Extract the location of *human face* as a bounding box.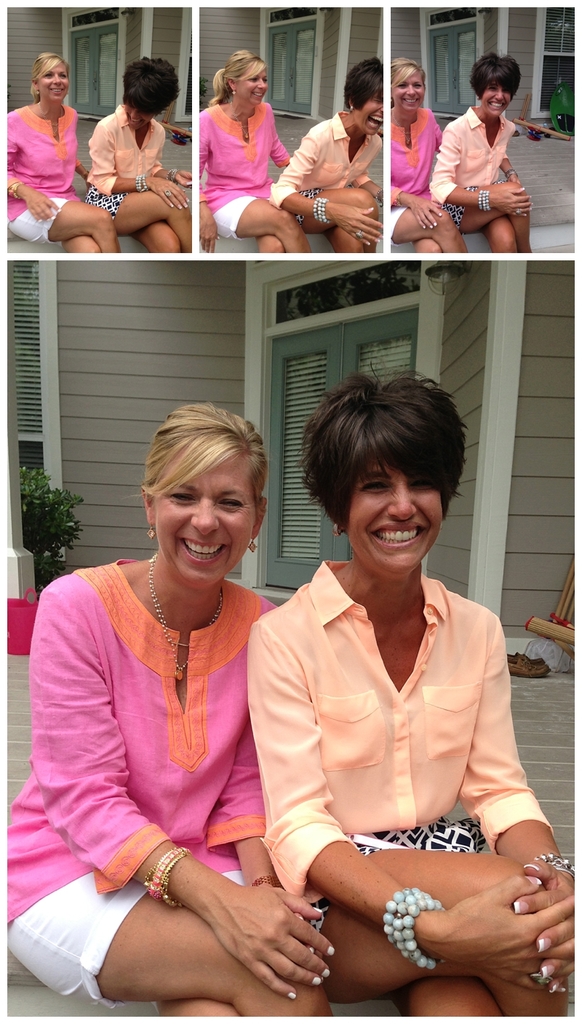
[x1=236, y1=64, x2=267, y2=106].
